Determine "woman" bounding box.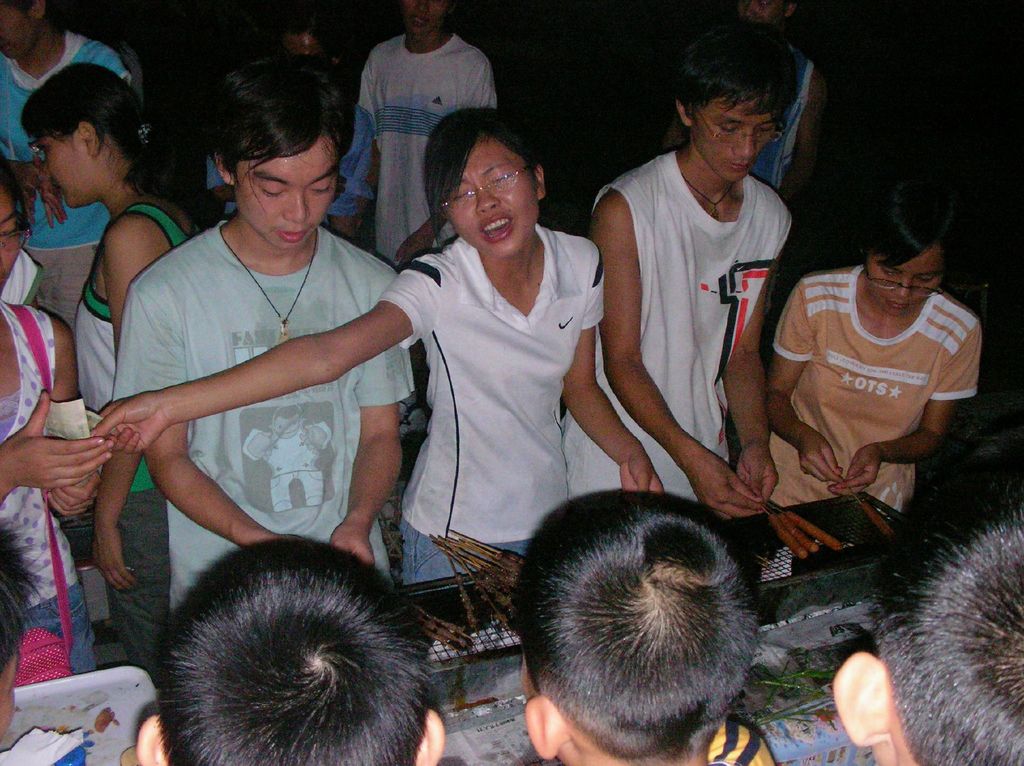
Determined: BBox(92, 99, 671, 584).
